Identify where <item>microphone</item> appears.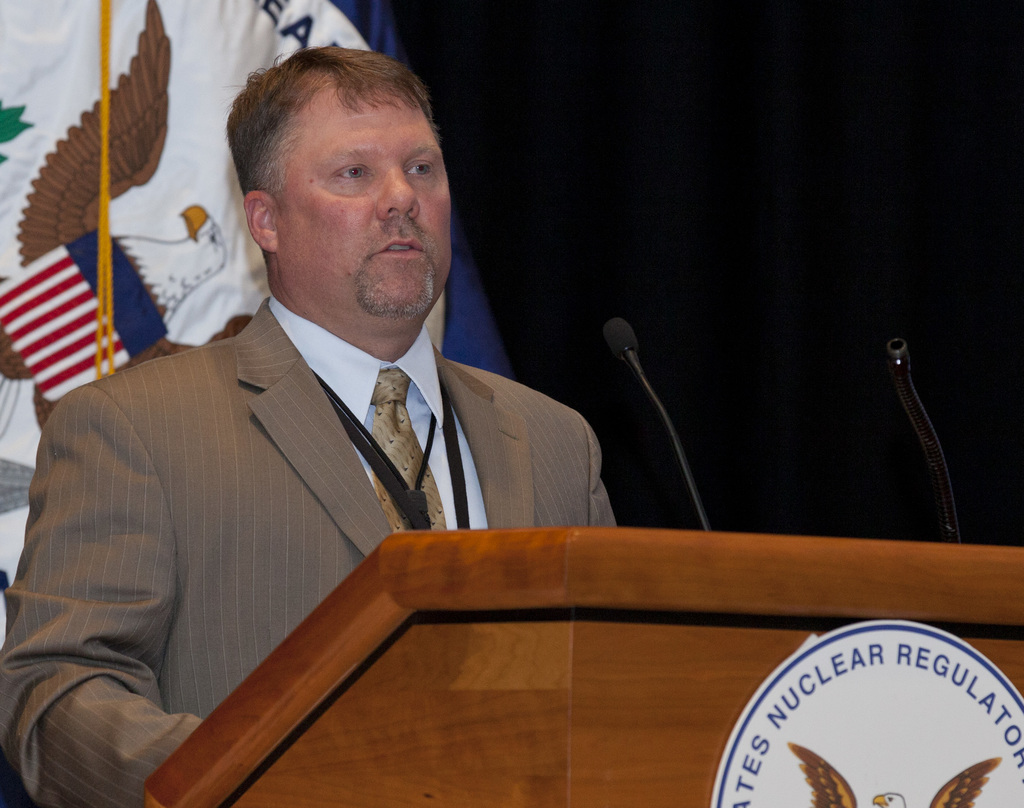
Appears at (606, 309, 723, 537).
